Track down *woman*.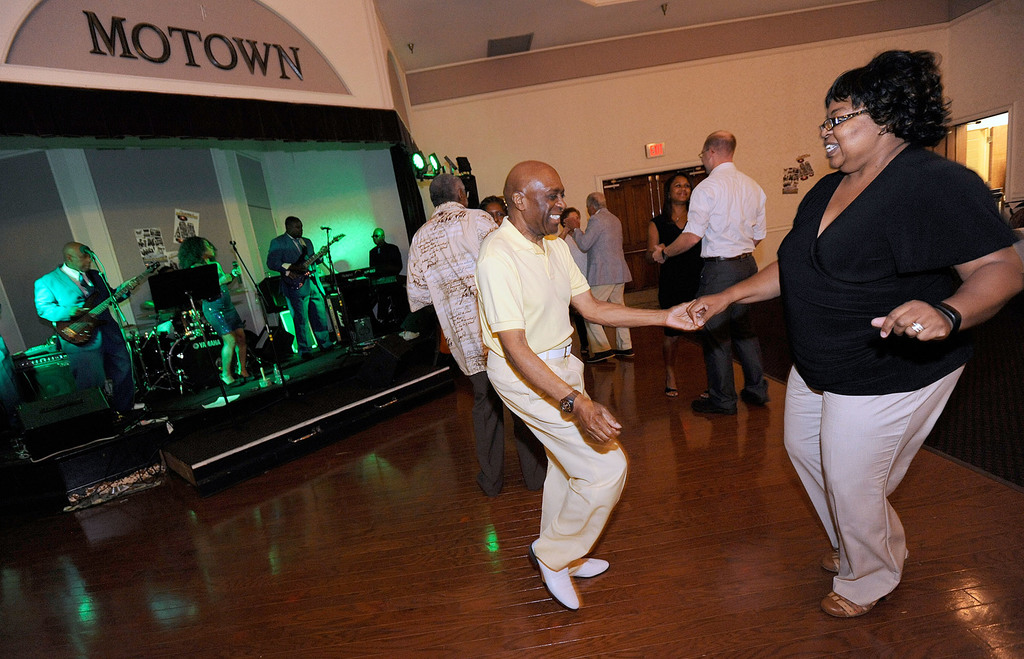
Tracked to 168,226,245,389.
